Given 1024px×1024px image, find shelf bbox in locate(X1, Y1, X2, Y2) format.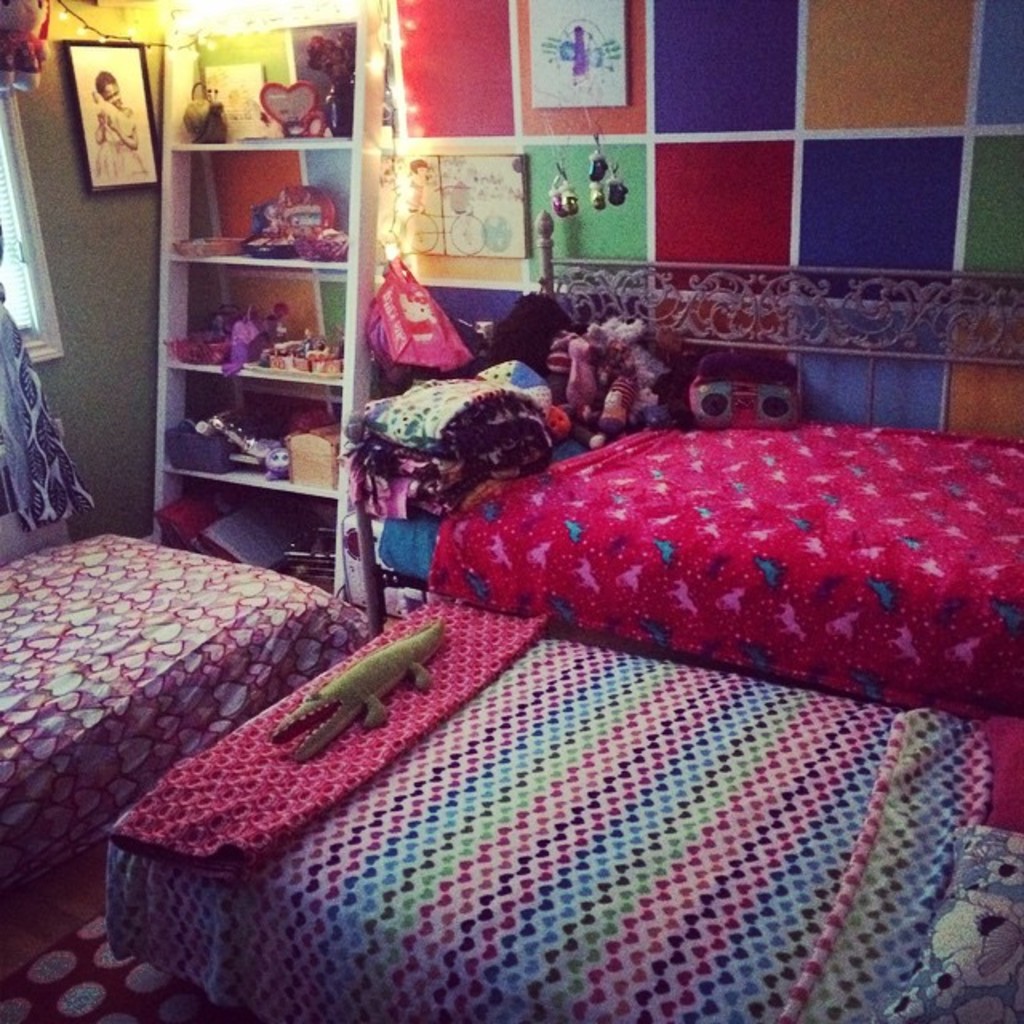
locate(163, 0, 360, 603).
